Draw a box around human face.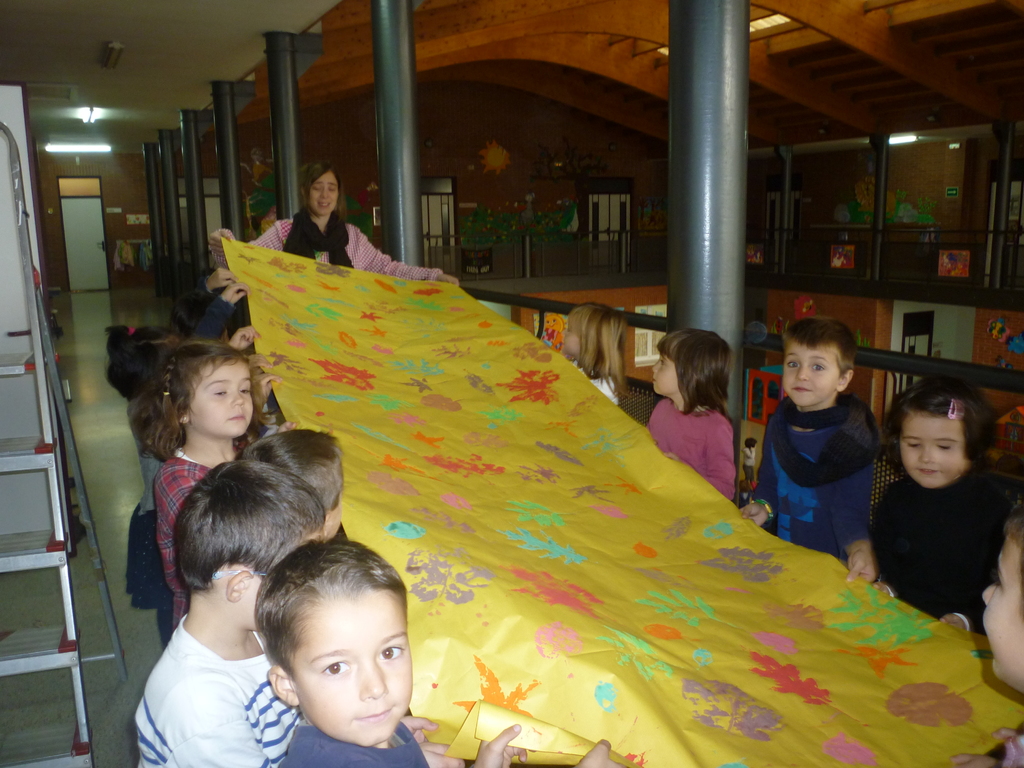
bbox=[294, 593, 413, 750].
